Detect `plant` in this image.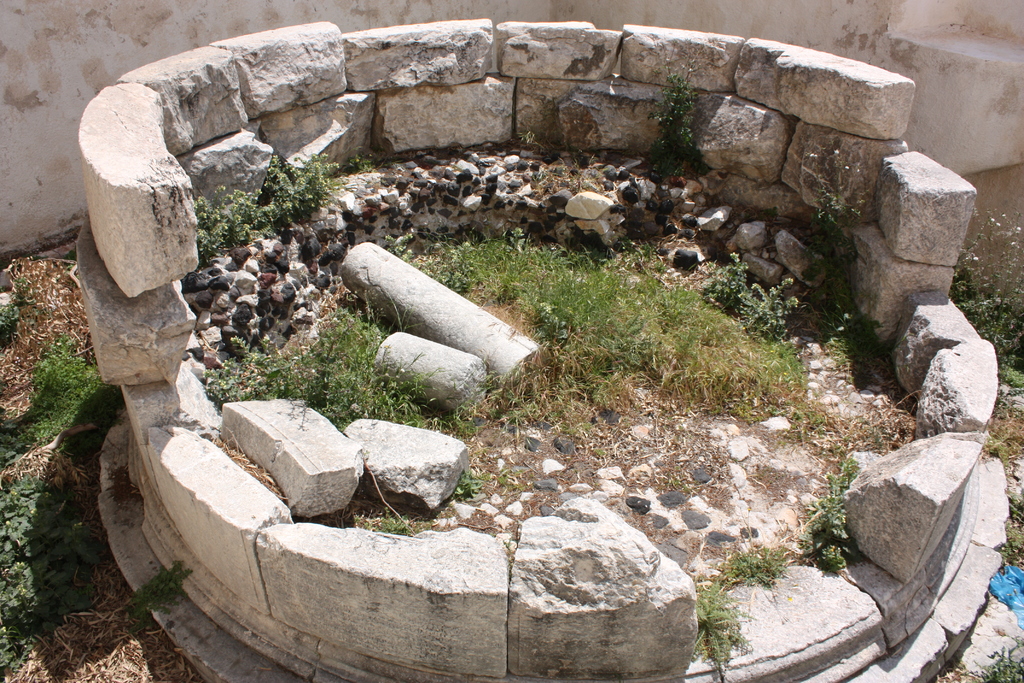
Detection: <box>116,553,193,642</box>.
